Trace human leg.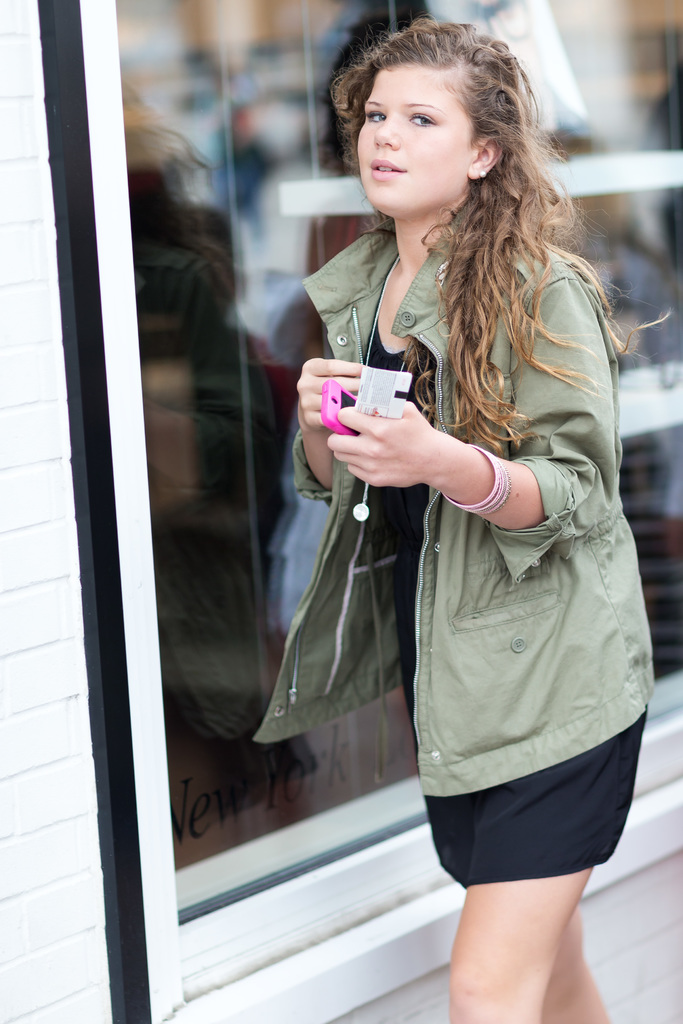
Traced to [x1=402, y1=590, x2=652, y2=1023].
